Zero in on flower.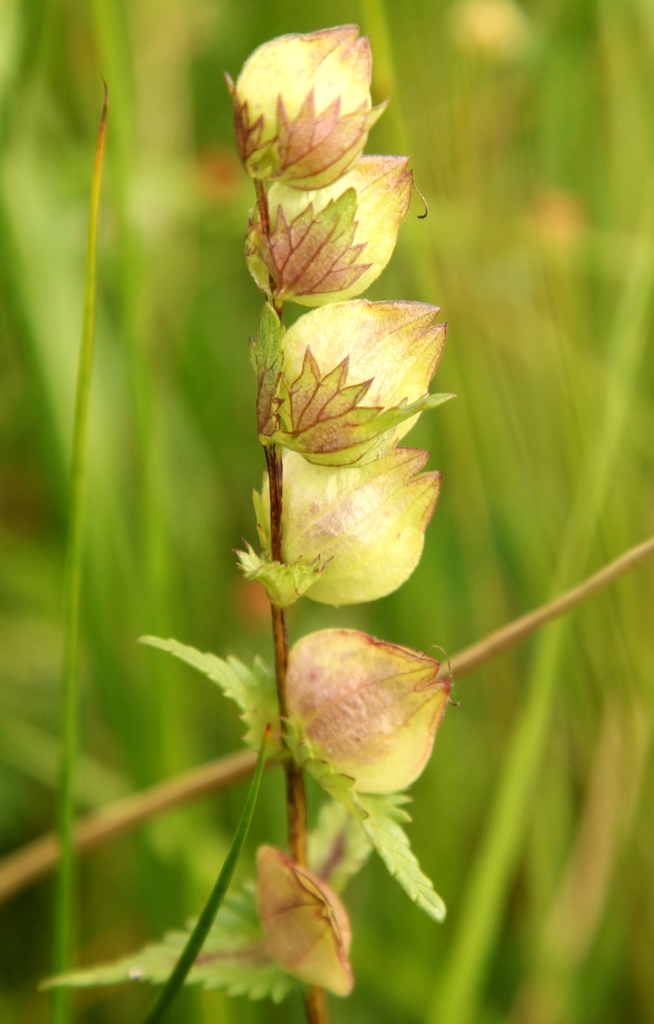
Zeroed in: (left=284, top=459, right=431, bottom=586).
